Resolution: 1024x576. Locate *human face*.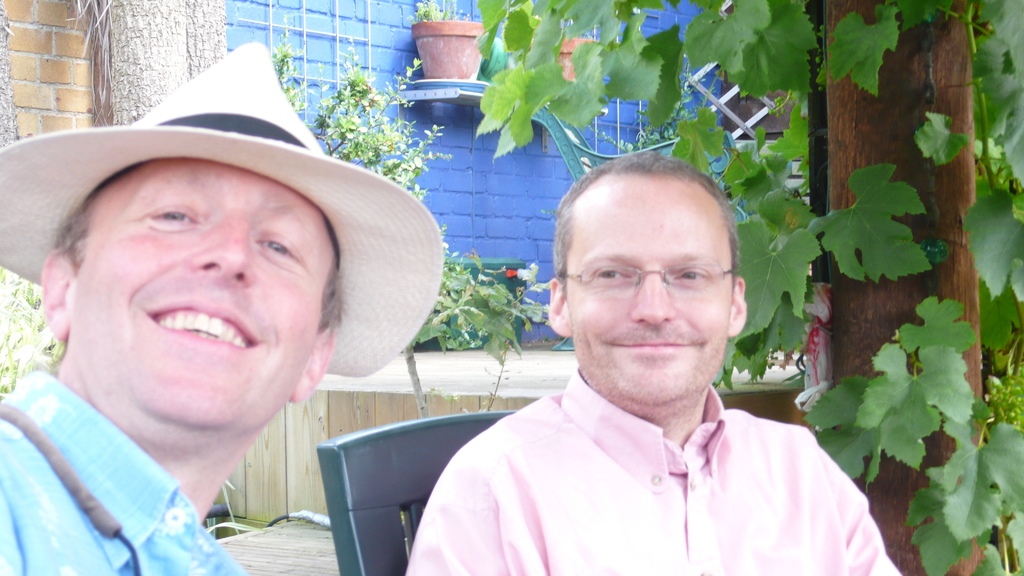
569:191:730:402.
